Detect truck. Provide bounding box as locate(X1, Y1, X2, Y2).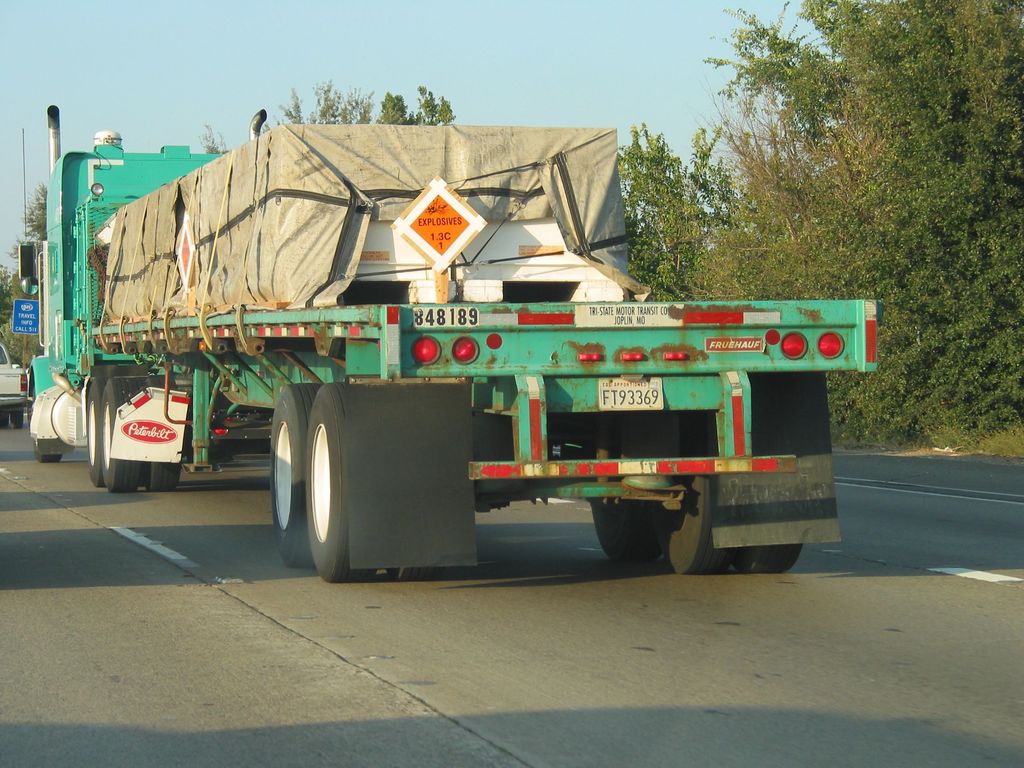
locate(28, 143, 878, 584).
